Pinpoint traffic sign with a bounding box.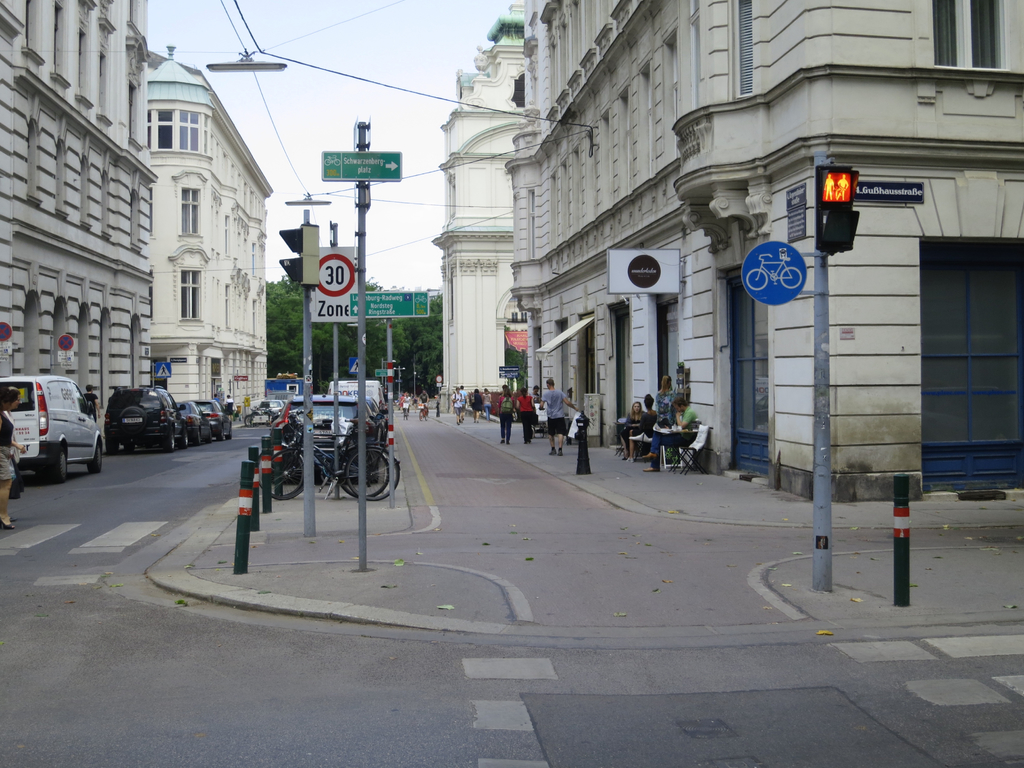
{"x1": 316, "y1": 243, "x2": 361, "y2": 324}.
